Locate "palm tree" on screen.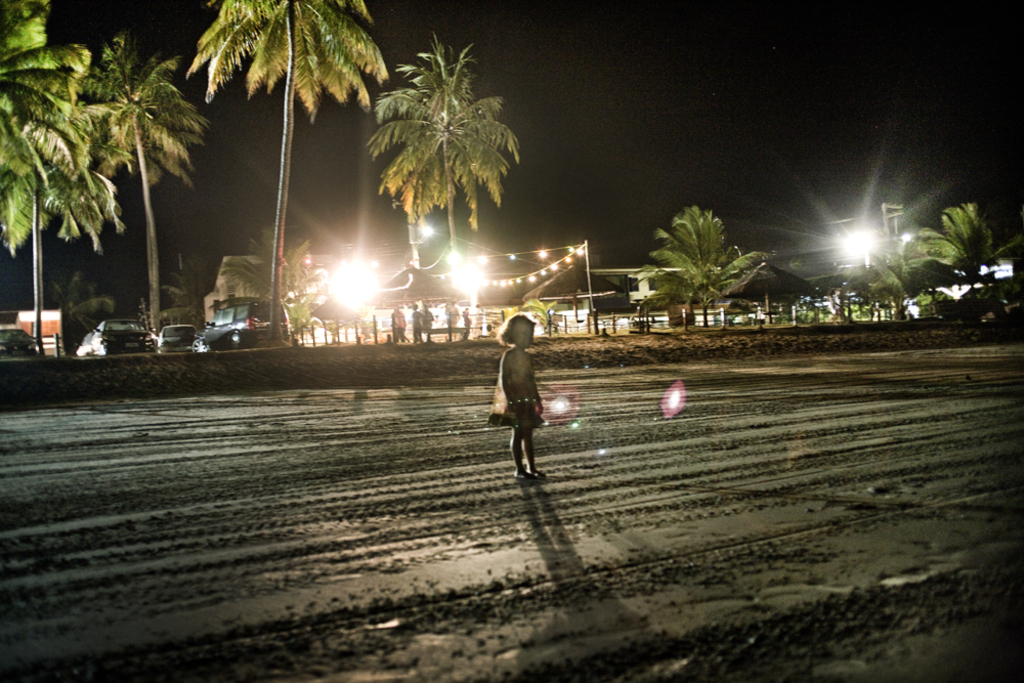
On screen at box(162, 0, 397, 326).
